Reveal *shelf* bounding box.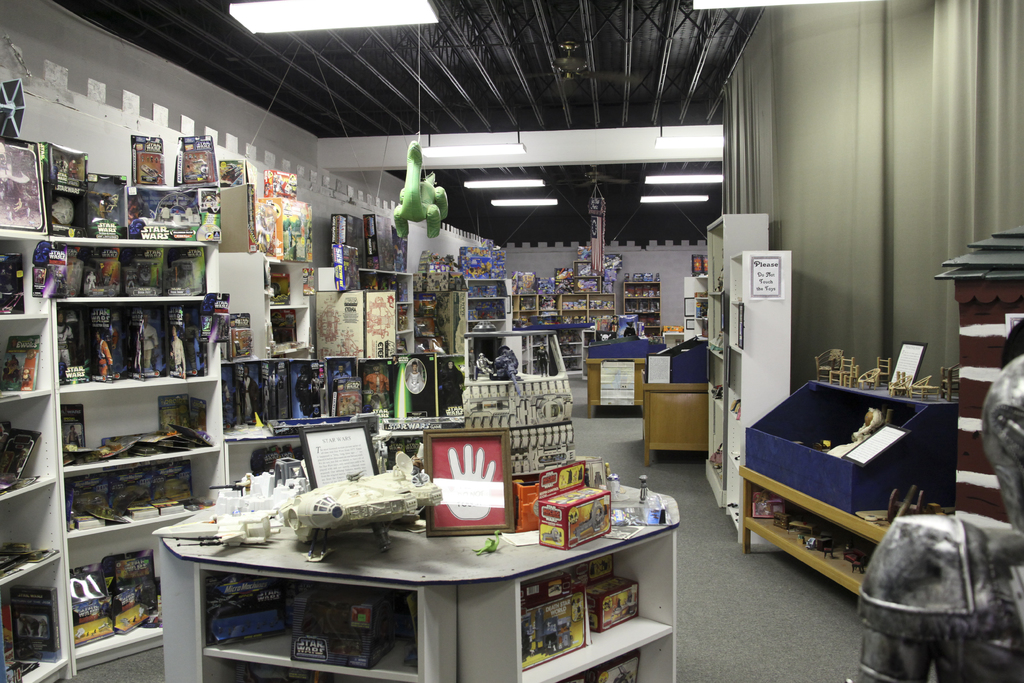
Revealed: [533,626,682,682].
